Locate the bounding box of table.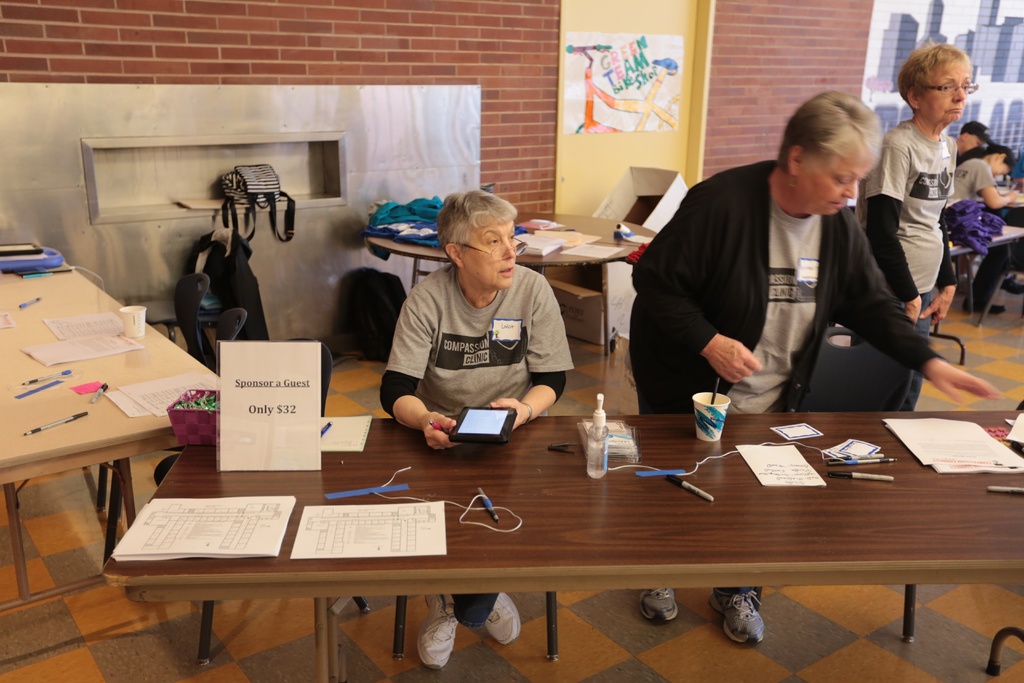
Bounding box: bbox=(926, 223, 1023, 363).
